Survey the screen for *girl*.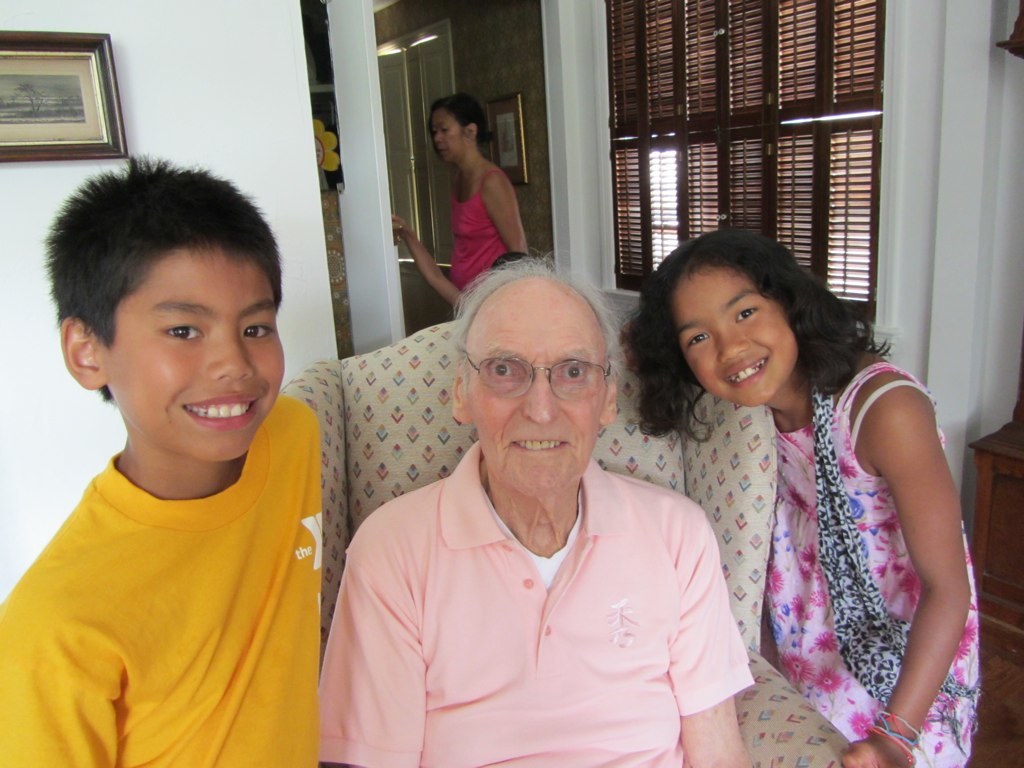
Survey found: {"left": 618, "top": 224, "right": 984, "bottom": 767}.
